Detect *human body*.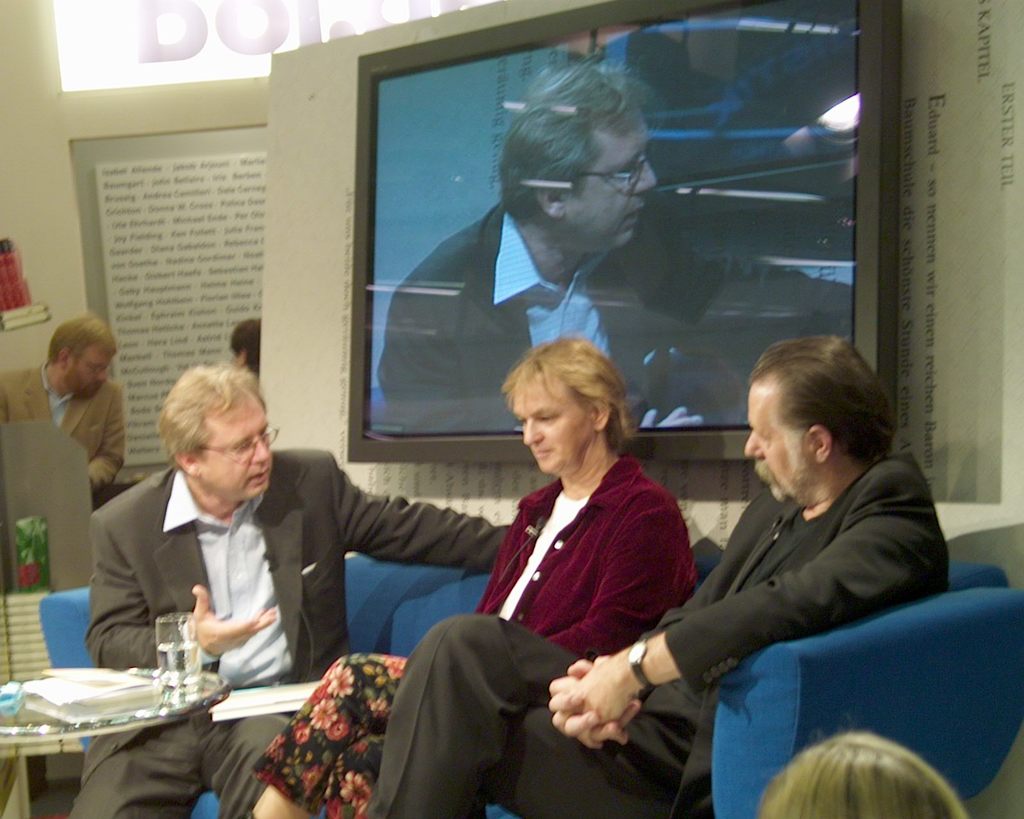
Detected at [x1=239, y1=446, x2=708, y2=818].
